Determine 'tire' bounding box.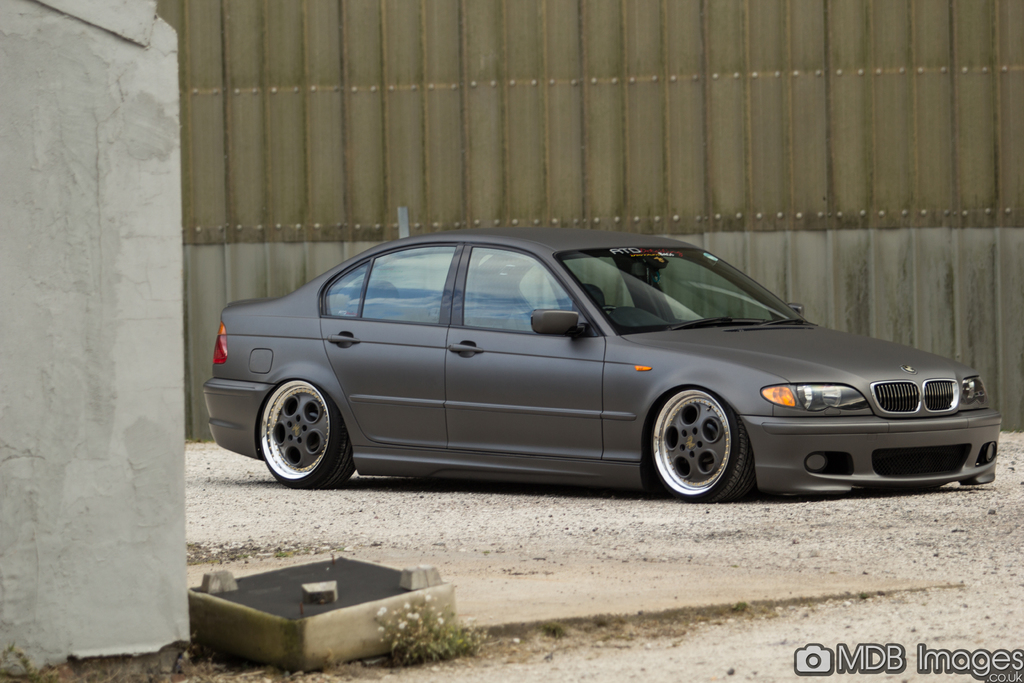
Determined: select_region(643, 383, 760, 503).
